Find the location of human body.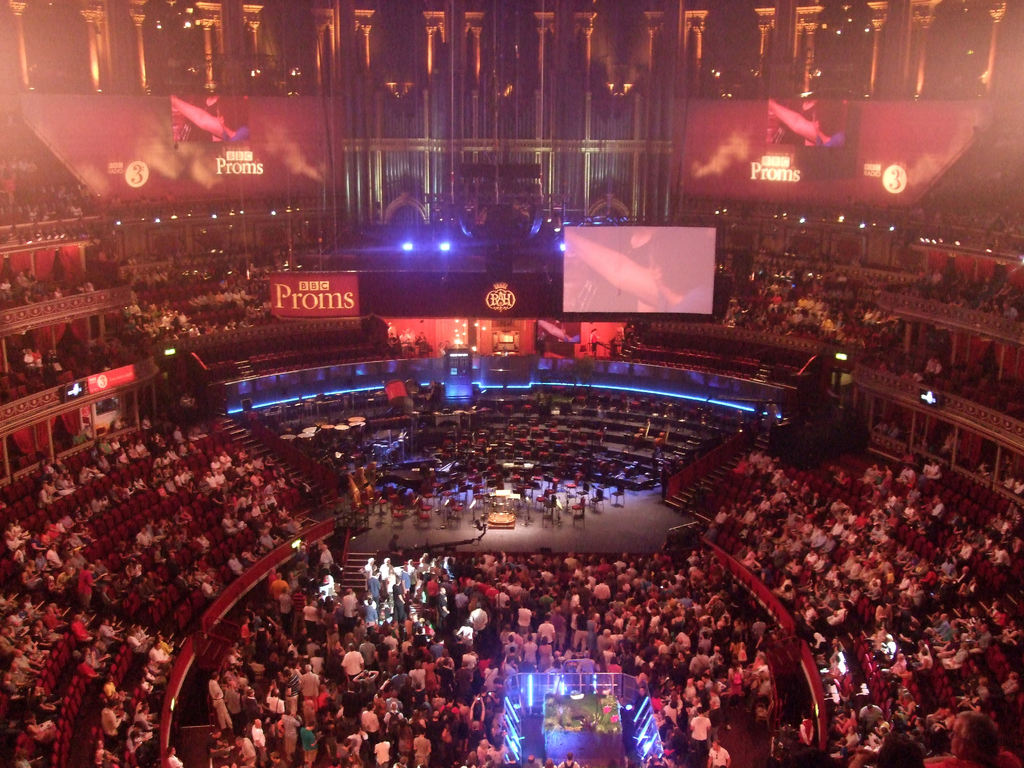
Location: <region>772, 545, 781, 550</region>.
